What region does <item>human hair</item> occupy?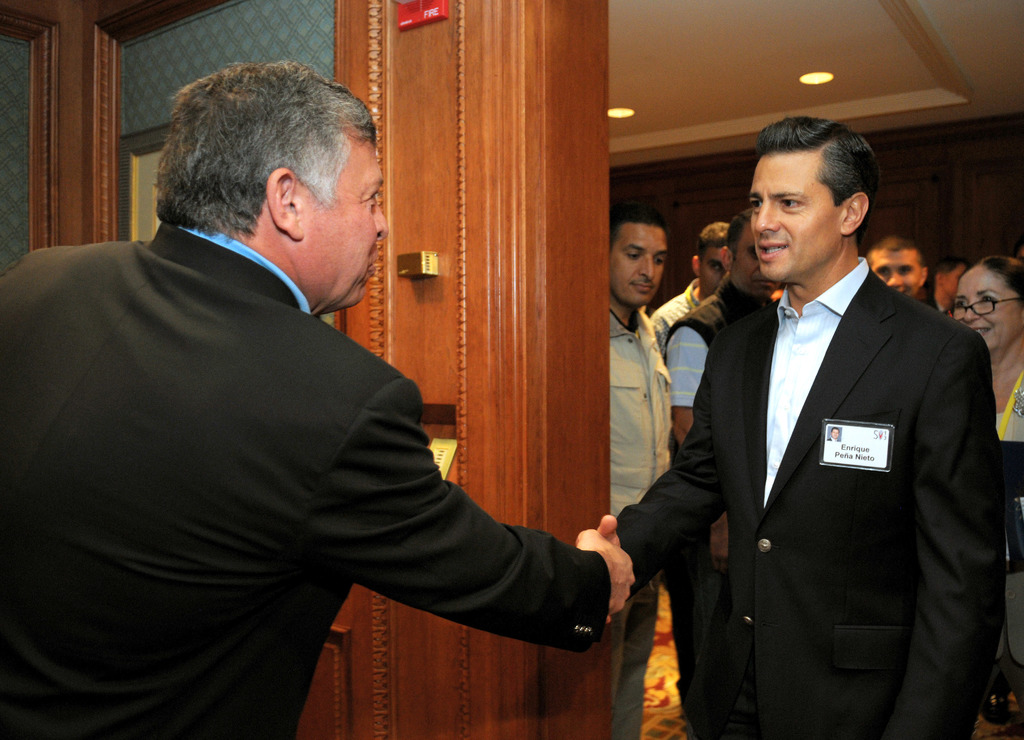
140/61/355/239.
